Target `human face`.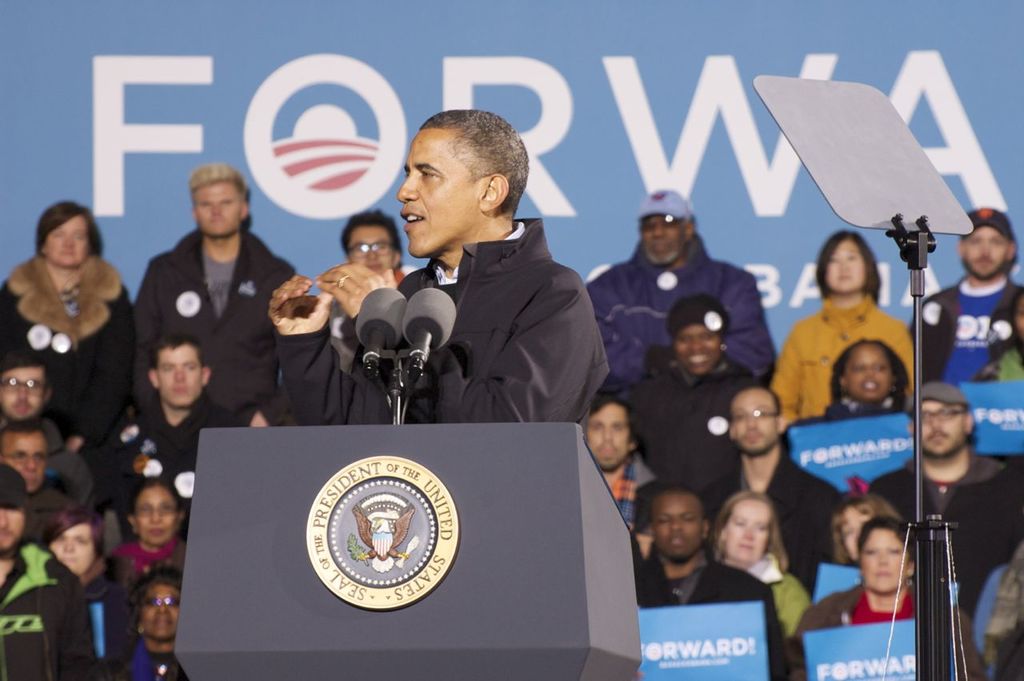
Target region: Rect(826, 245, 865, 294).
